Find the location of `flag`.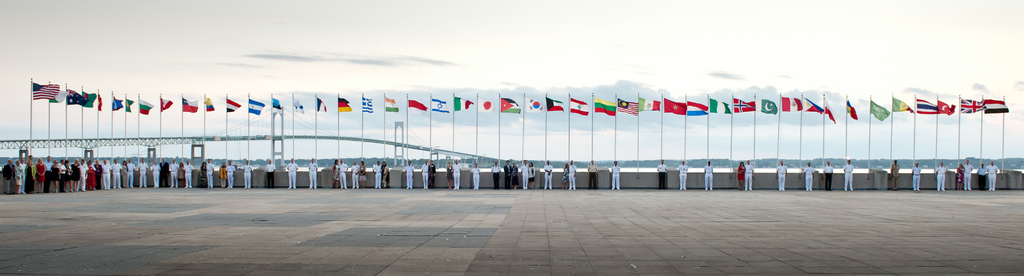
Location: 571 99 589 115.
